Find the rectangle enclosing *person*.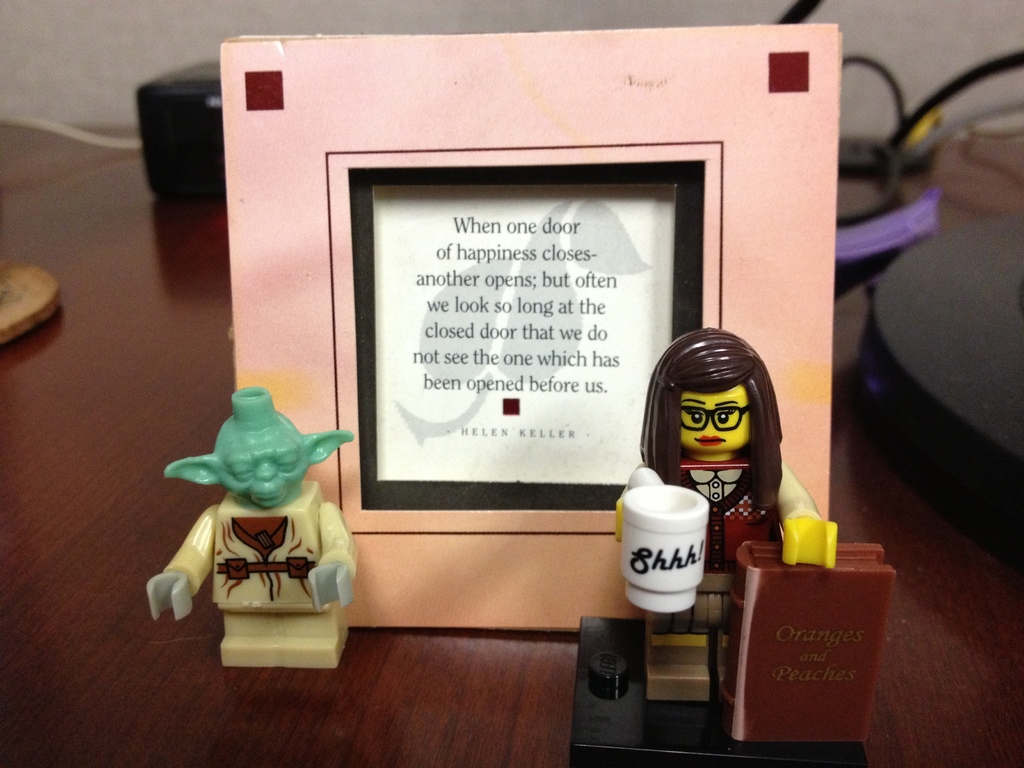
{"left": 613, "top": 328, "right": 838, "bottom": 700}.
